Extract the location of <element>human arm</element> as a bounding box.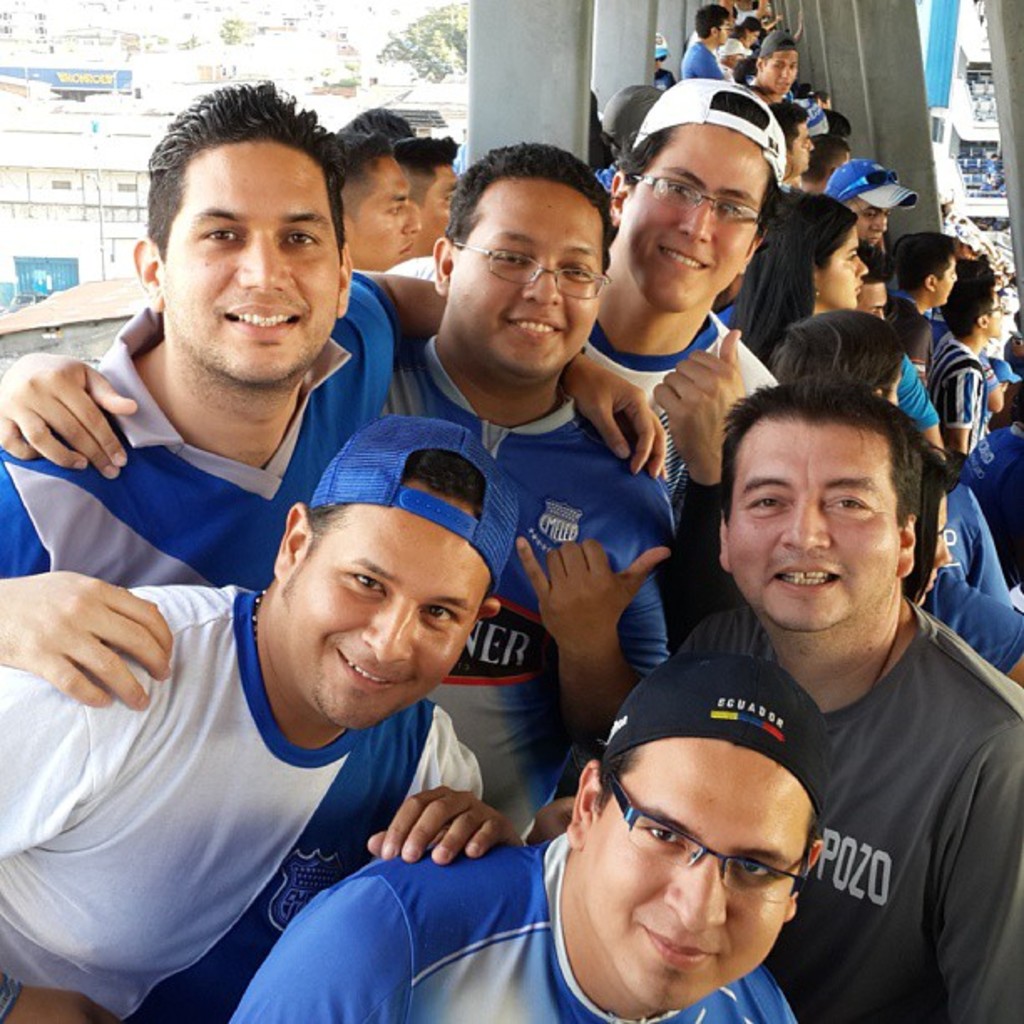
x1=0, y1=348, x2=141, y2=487.
